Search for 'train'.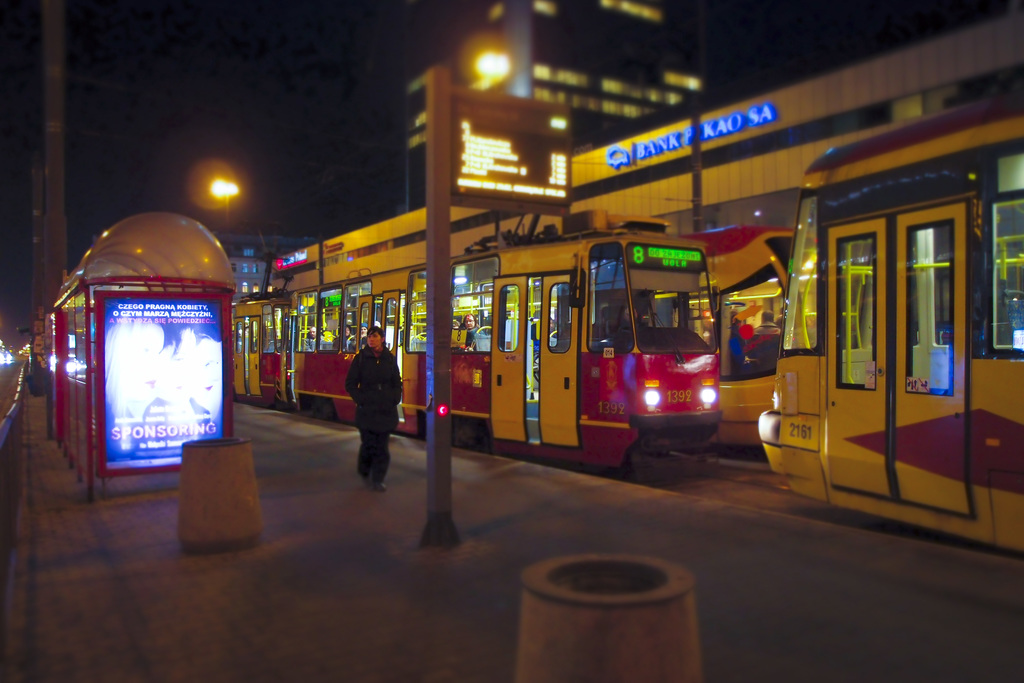
Found at 758, 97, 1023, 562.
